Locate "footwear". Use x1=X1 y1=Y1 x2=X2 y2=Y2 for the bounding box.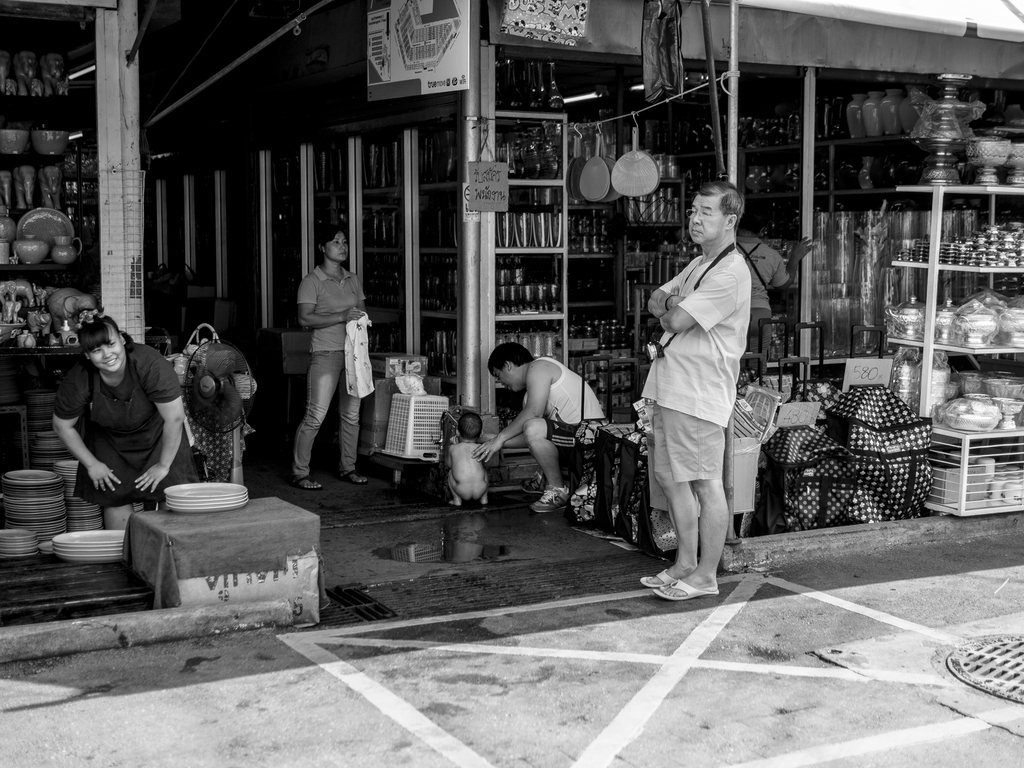
x1=641 y1=565 x2=685 y2=591.
